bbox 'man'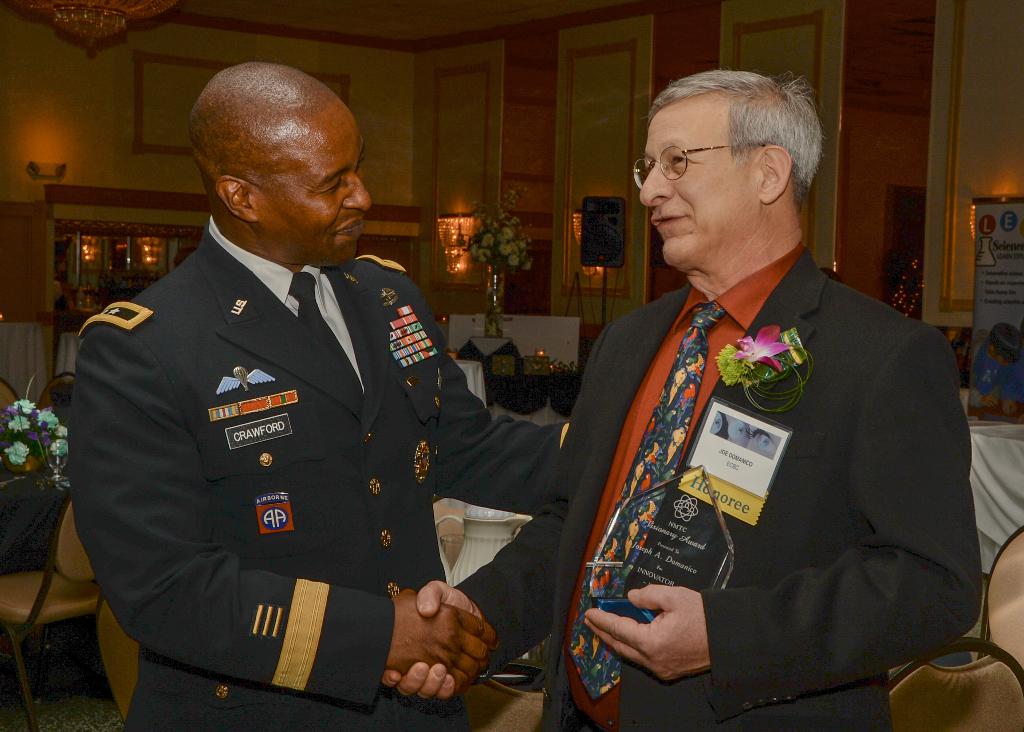
[68, 59, 573, 731]
